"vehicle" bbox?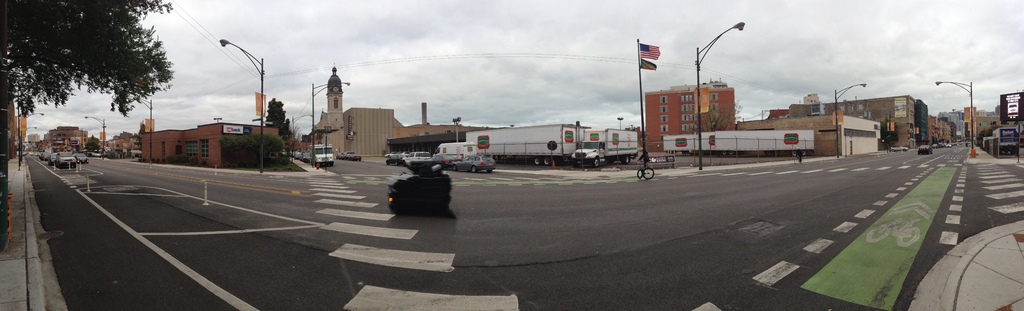
<box>715,127,816,156</box>
